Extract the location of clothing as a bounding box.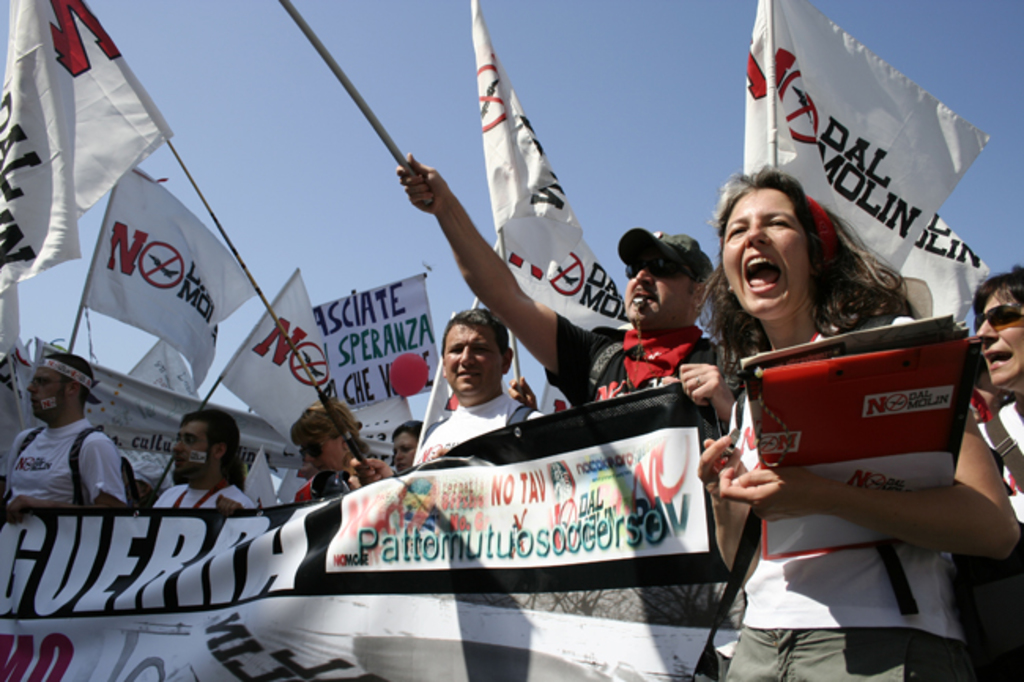
[405, 398, 551, 468].
